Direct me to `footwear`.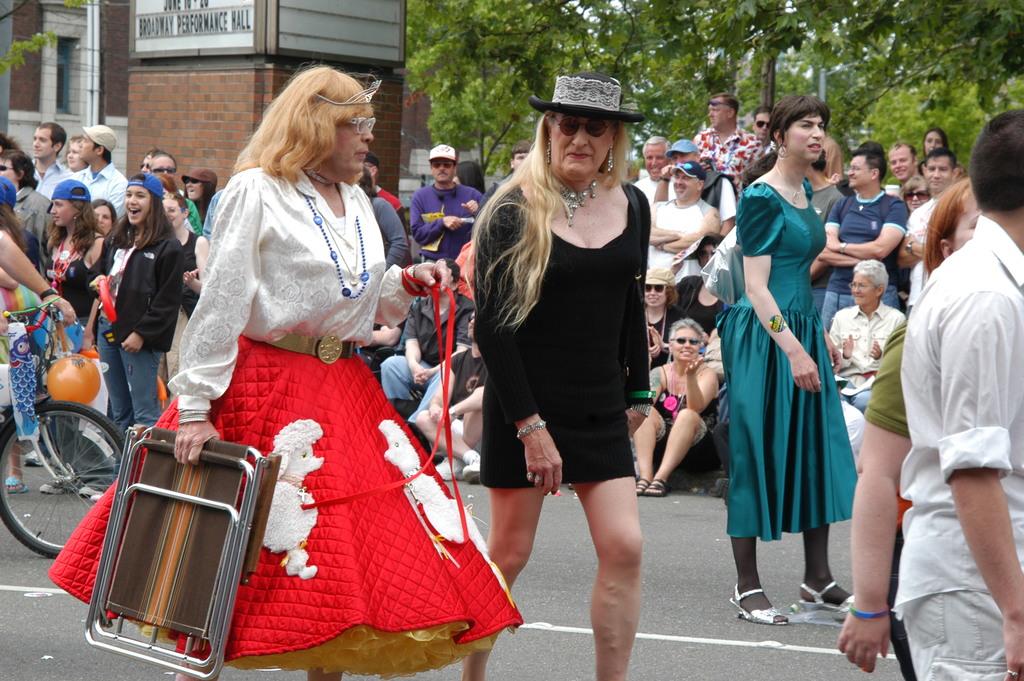
Direction: crop(93, 491, 104, 503).
